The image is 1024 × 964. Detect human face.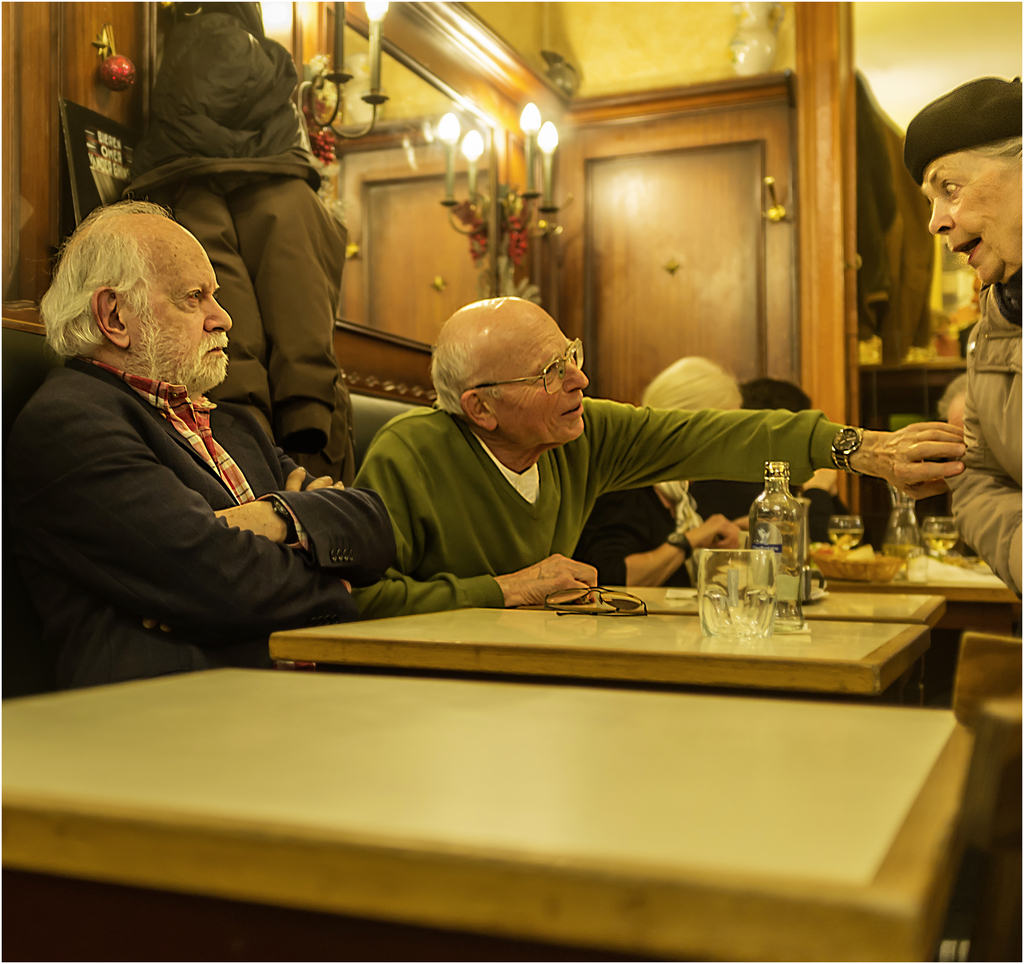
Detection: (left=139, top=237, right=237, bottom=392).
